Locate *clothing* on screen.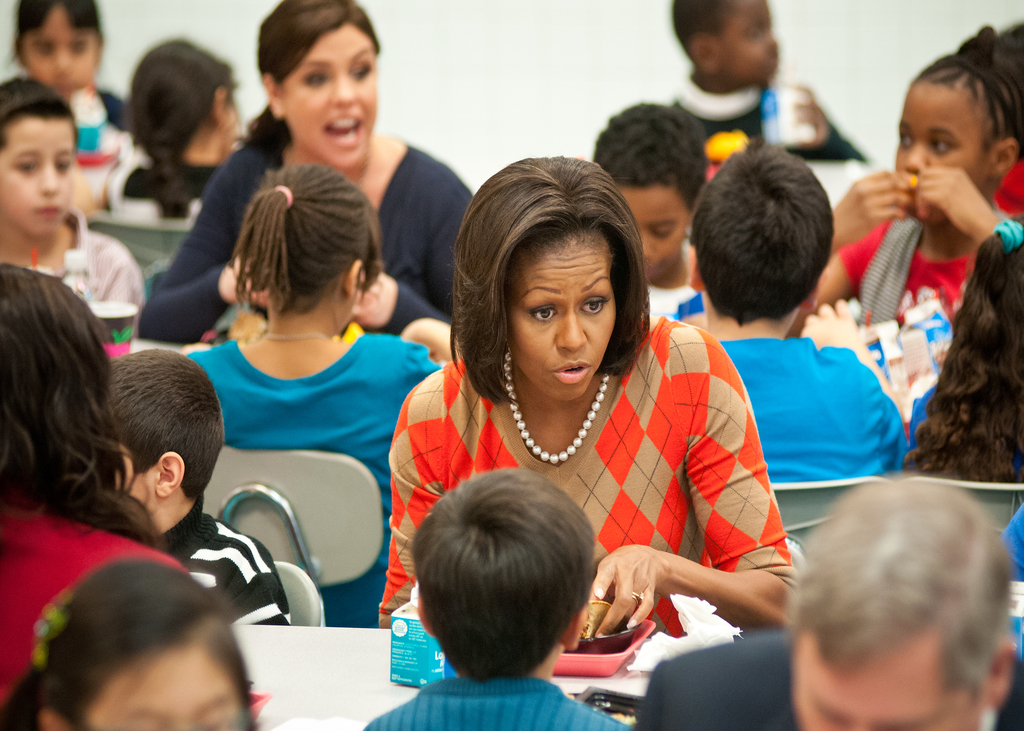
On screen at (158, 507, 288, 627).
